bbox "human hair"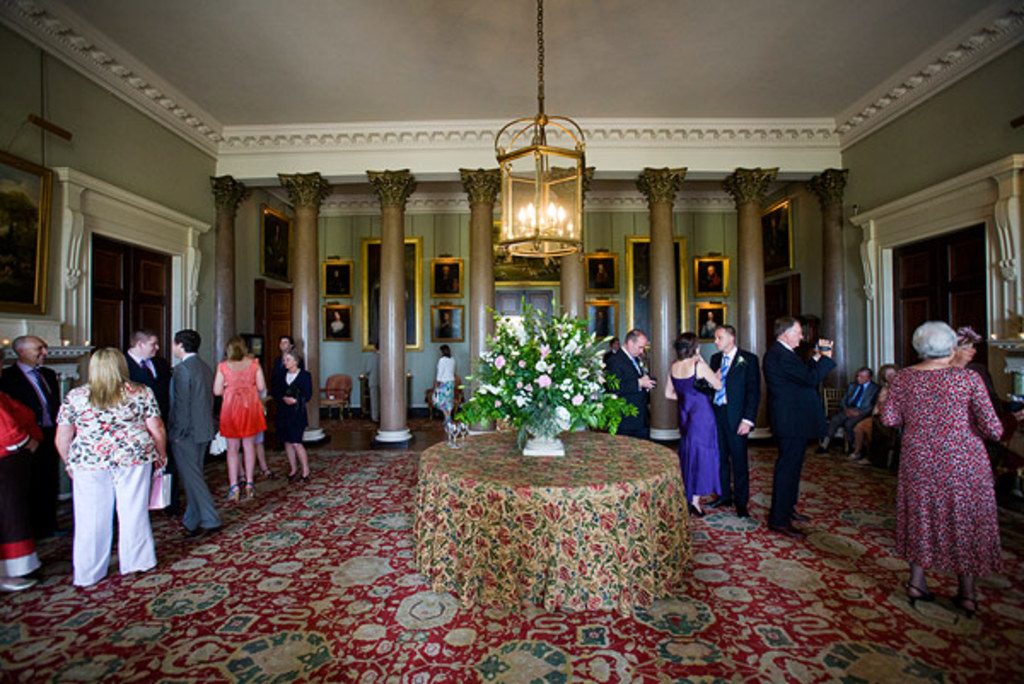
(left=12, top=339, right=24, bottom=358)
